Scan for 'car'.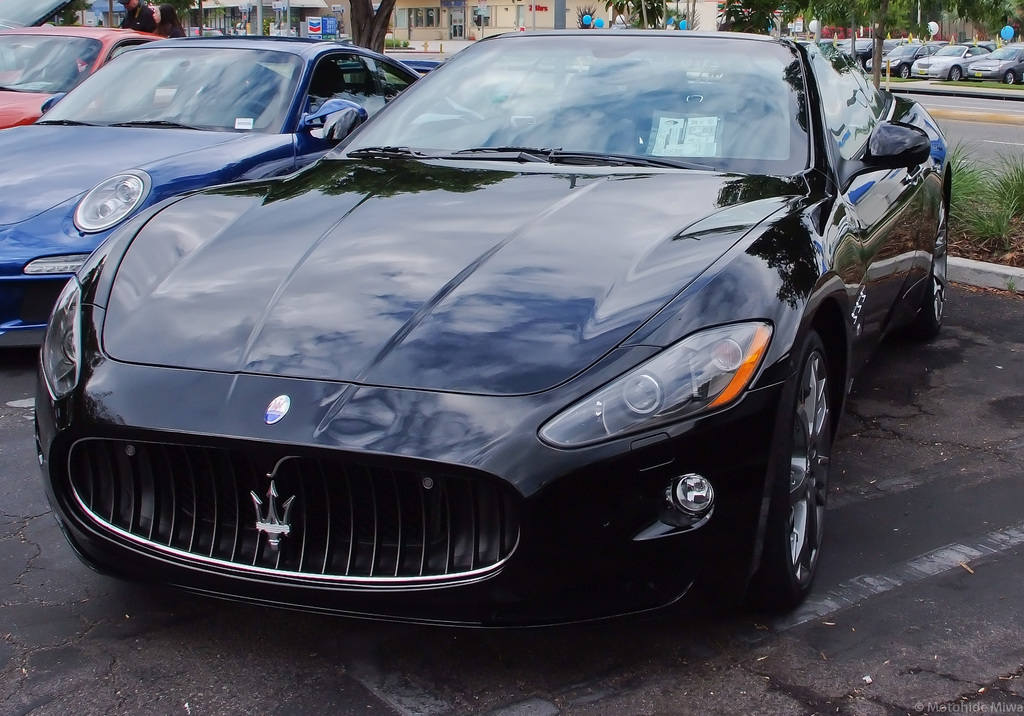
Scan result: (609, 23, 631, 28).
